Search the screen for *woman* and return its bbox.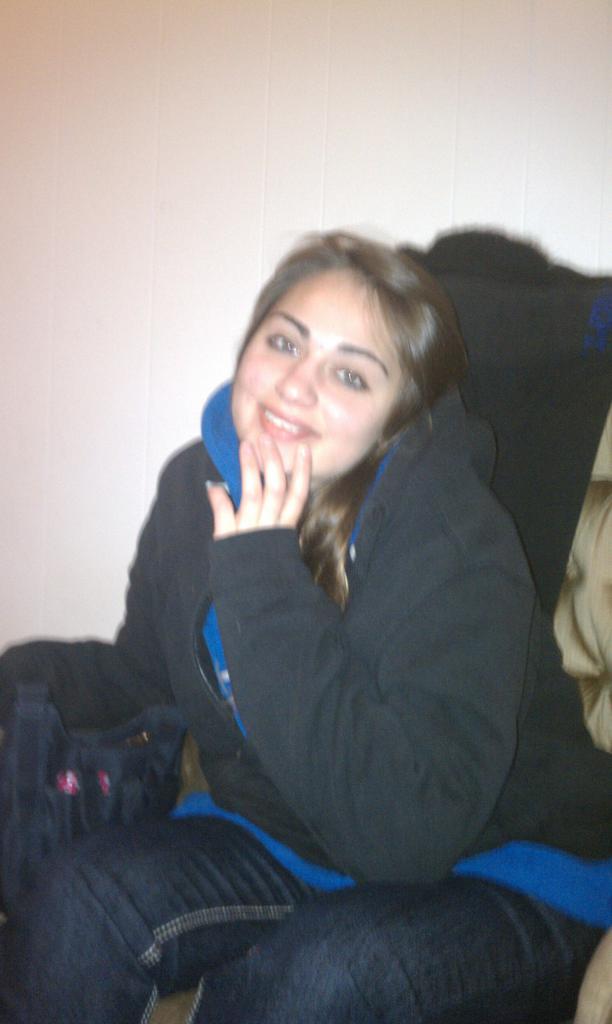
Found: (122, 181, 542, 1009).
